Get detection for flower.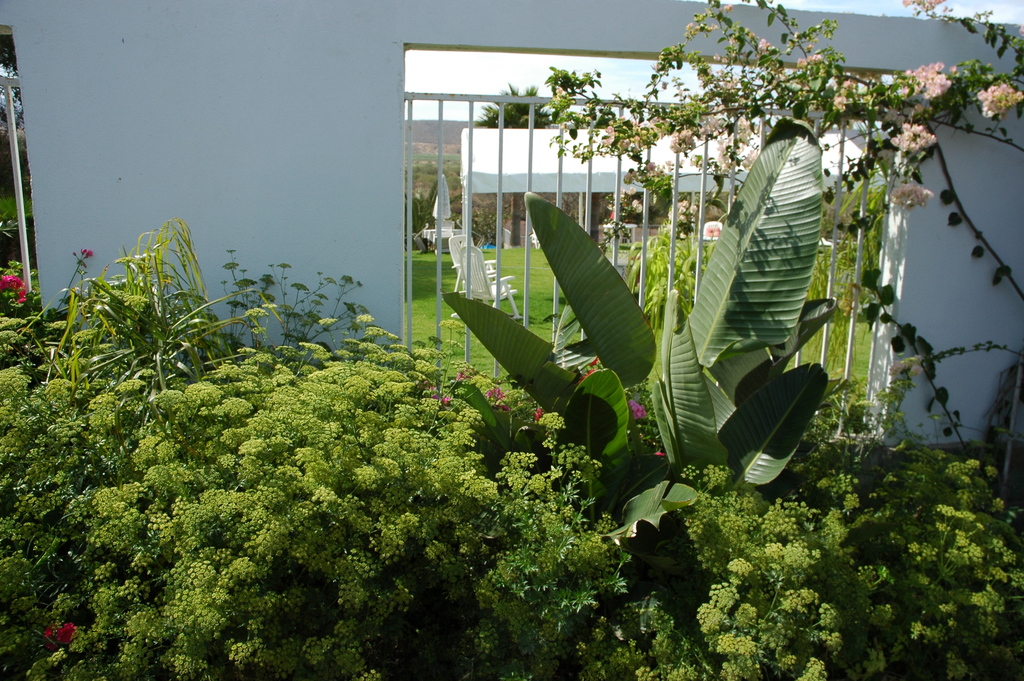
Detection: box(628, 398, 645, 420).
